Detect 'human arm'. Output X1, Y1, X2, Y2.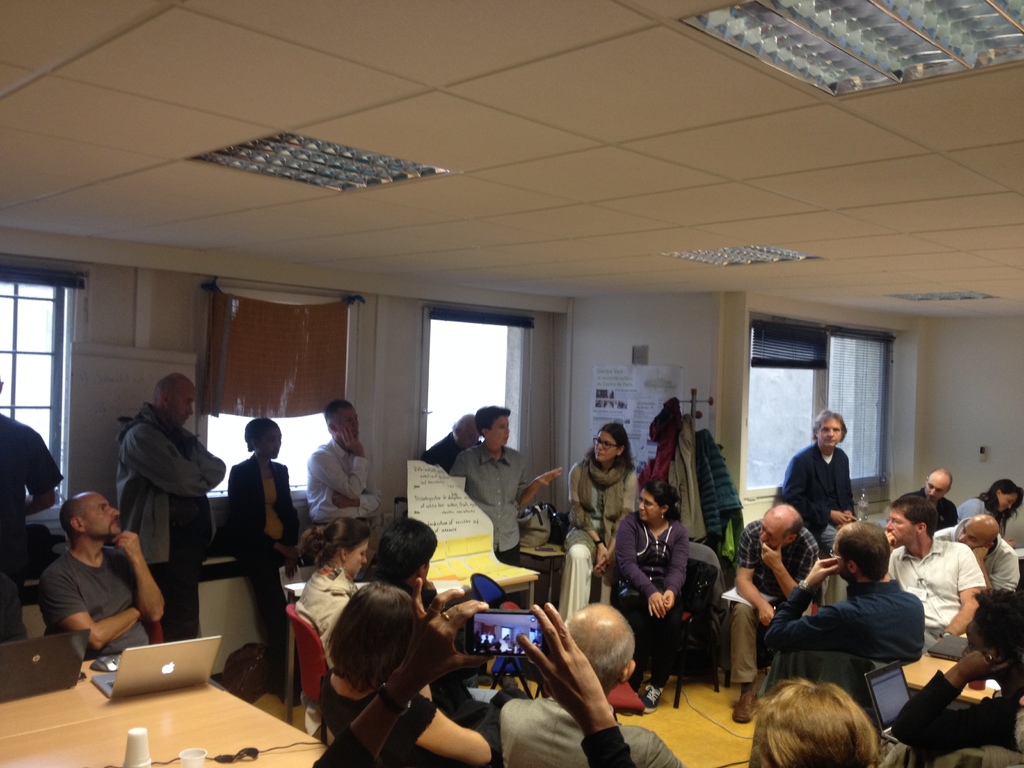
781, 454, 852, 526.
